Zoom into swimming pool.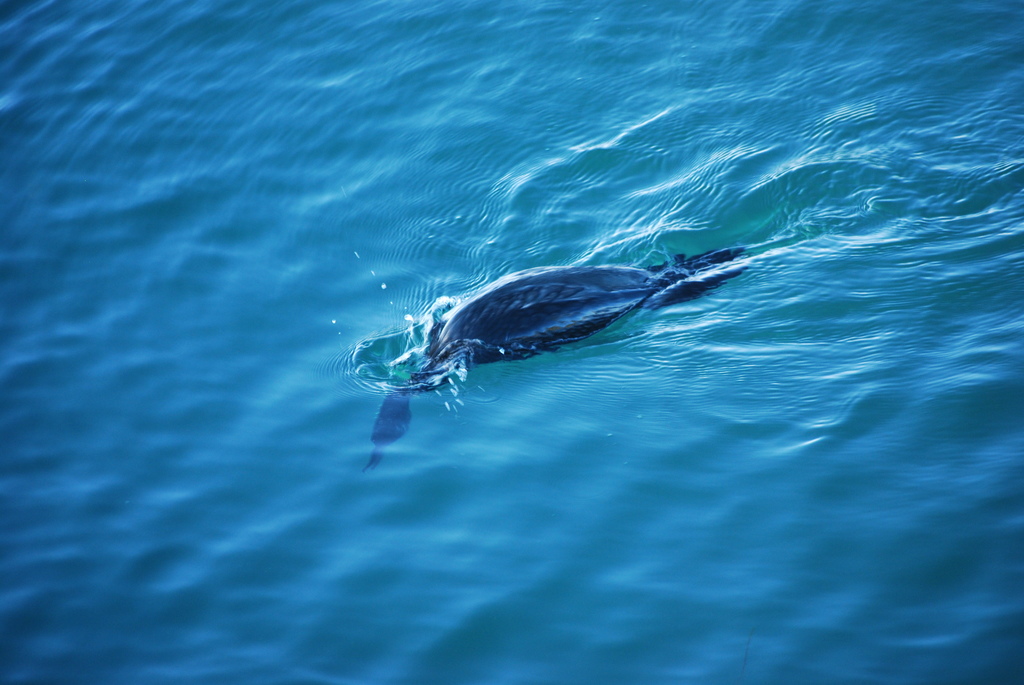
Zoom target: (left=0, top=0, right=1023, bottom=684).
